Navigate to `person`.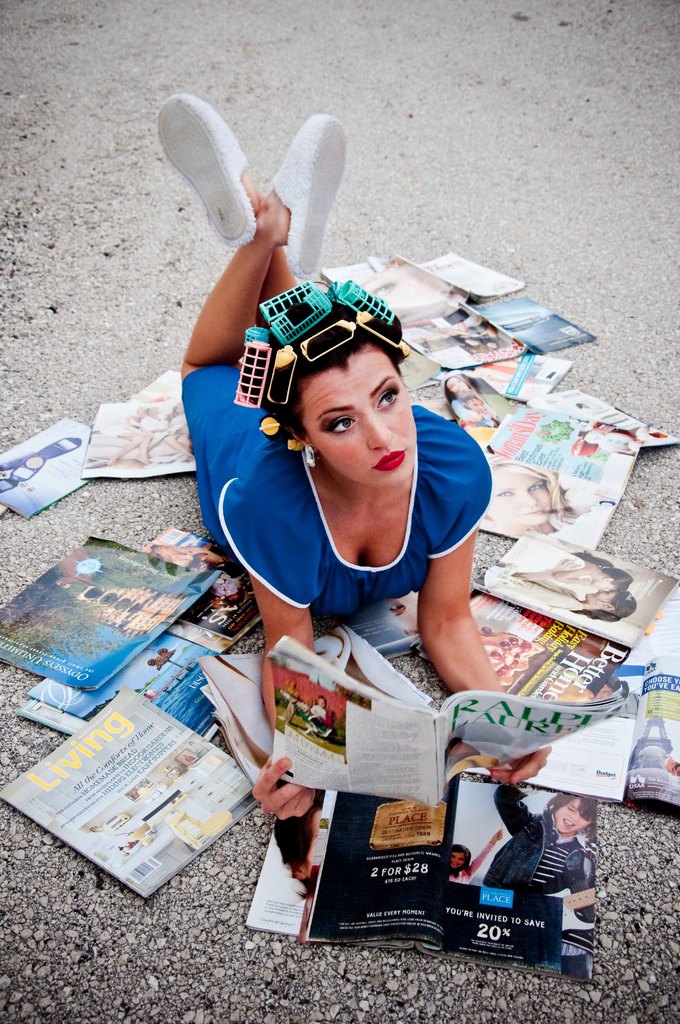
Navigation target: (510, 582, 631, 631).
